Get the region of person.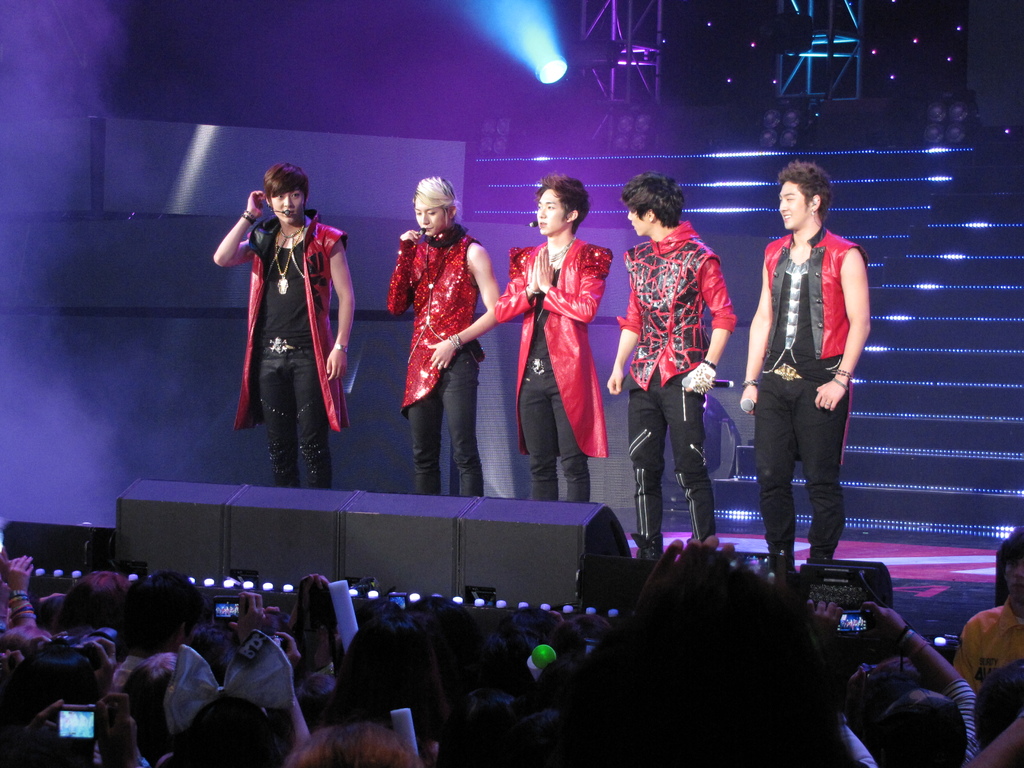
left=494, top=172, right=612, bottom=504.
